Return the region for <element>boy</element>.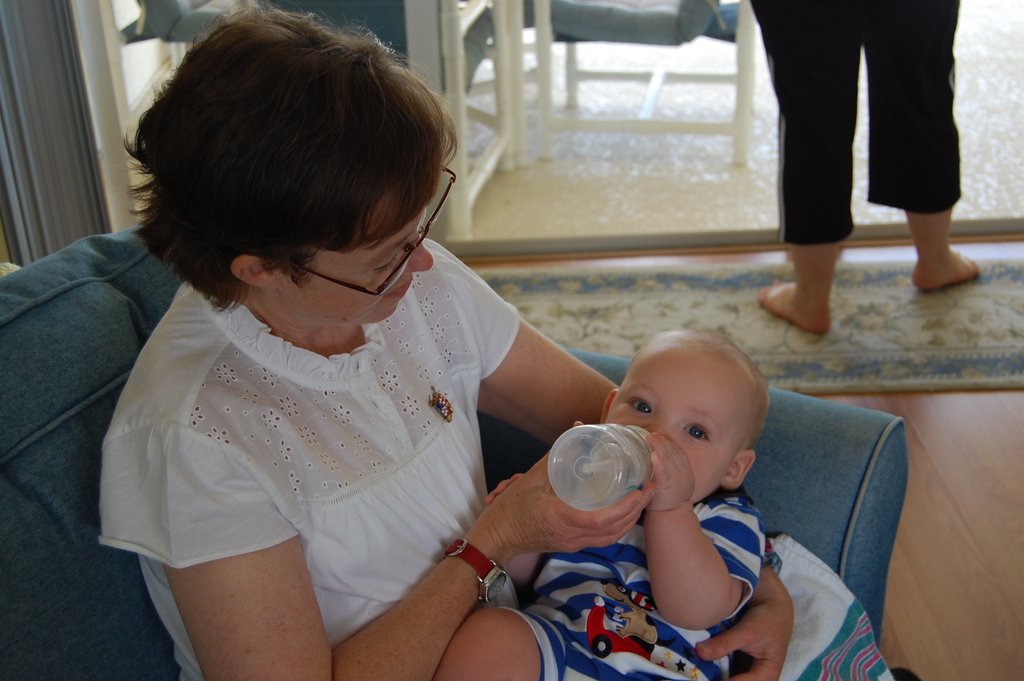
(430, 321, 763, 680).
